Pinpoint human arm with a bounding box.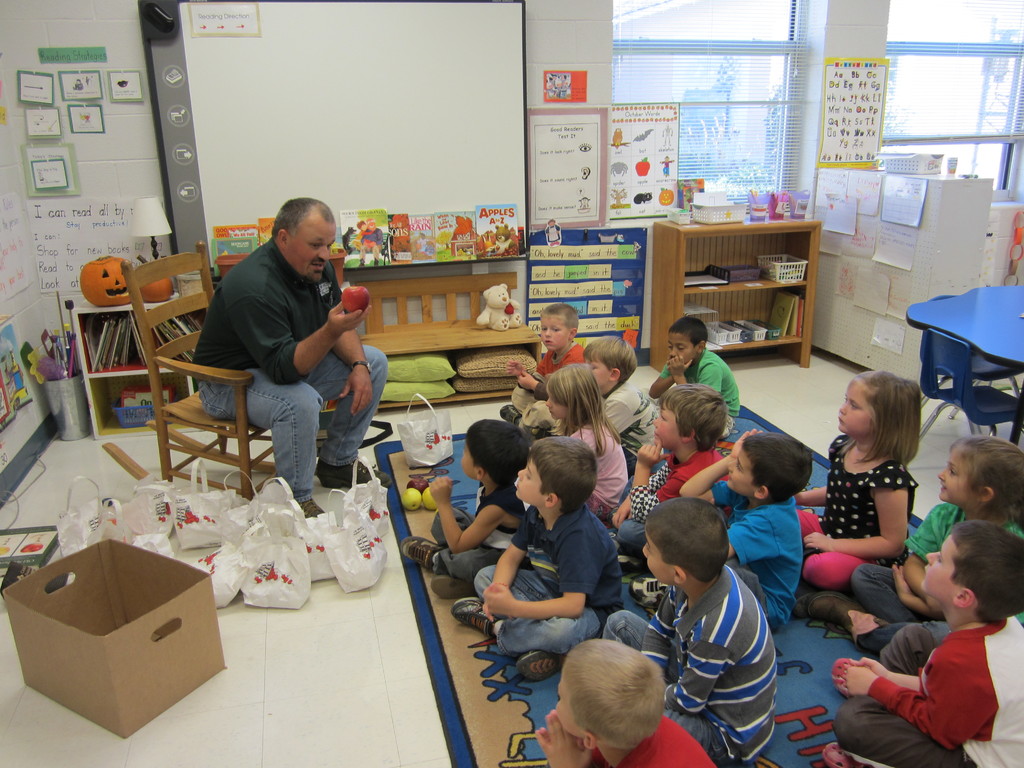
[531, 716, 596, 767].
